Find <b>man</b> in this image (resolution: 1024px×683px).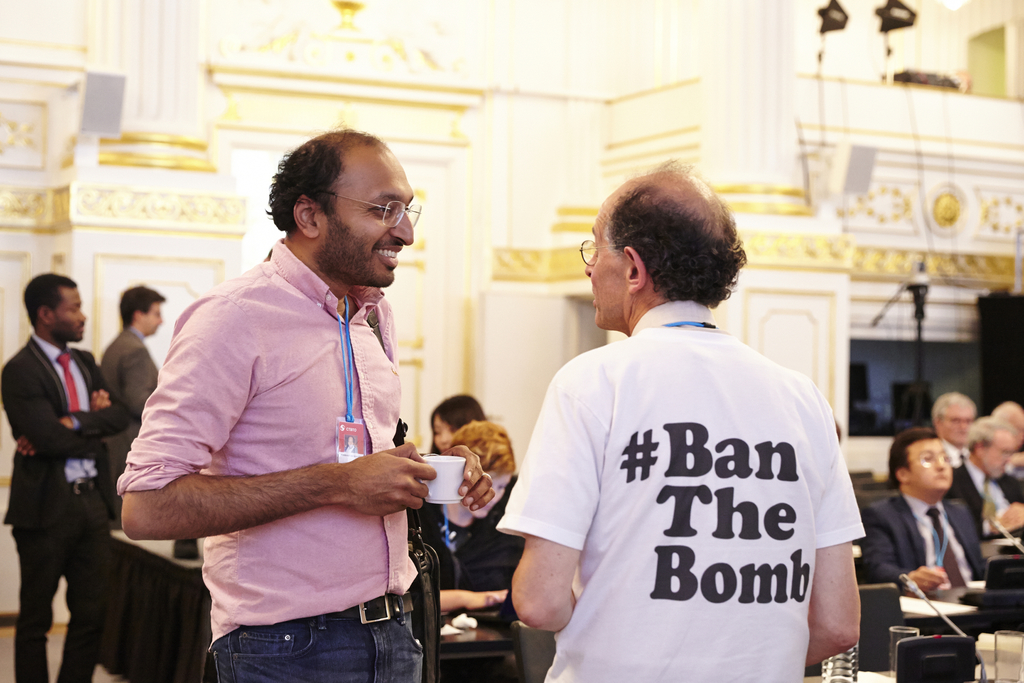
pyautogui.locateOnScreen(853, 427, 989, 595).
